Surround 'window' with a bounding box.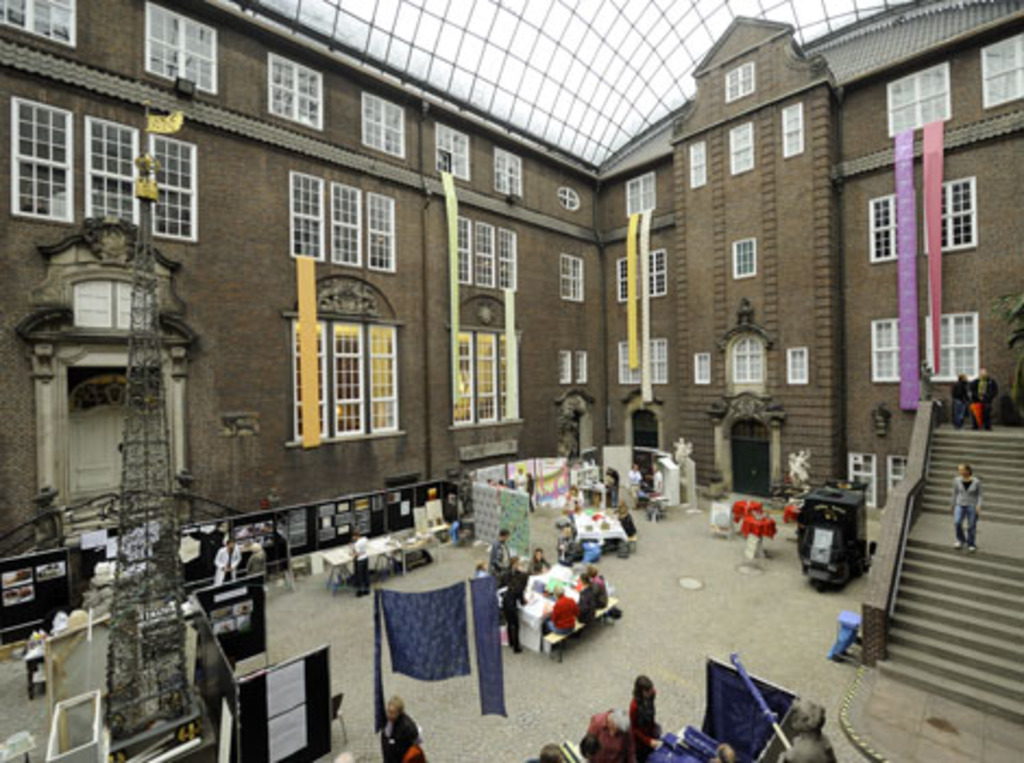
pyautogui.locateOnScreen(928, 177, 983, 253).
